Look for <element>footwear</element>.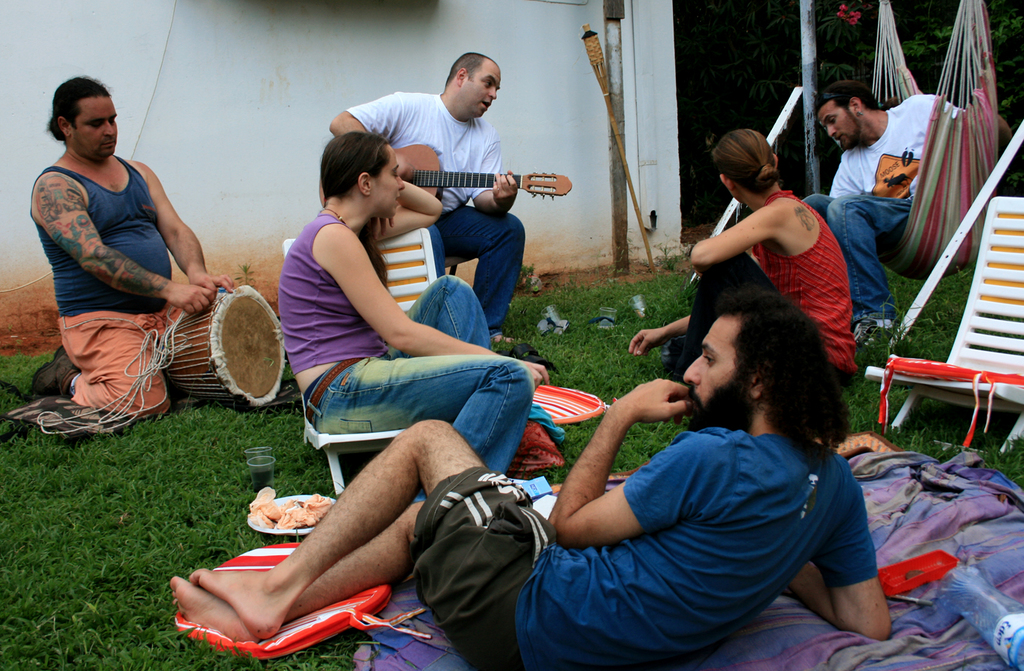
Found: x1=493, y1=342, x2=555, y2=372.
